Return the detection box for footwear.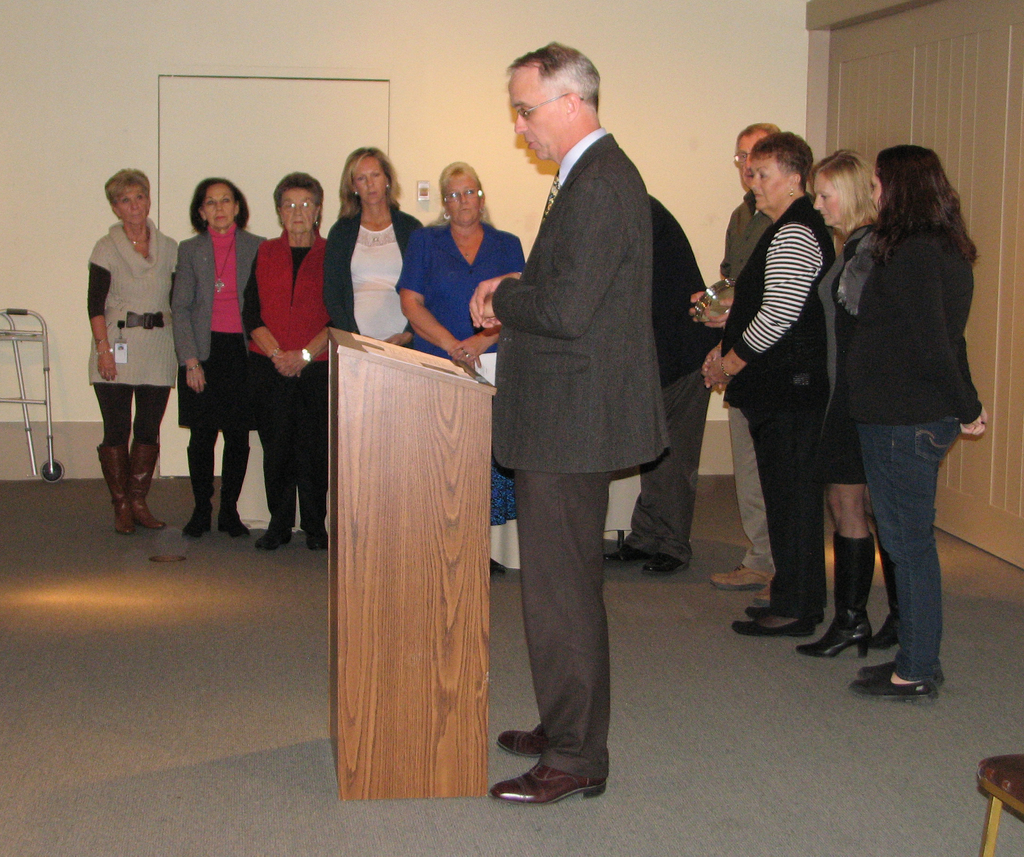
<region>251, 524, 282, 555</region>.
